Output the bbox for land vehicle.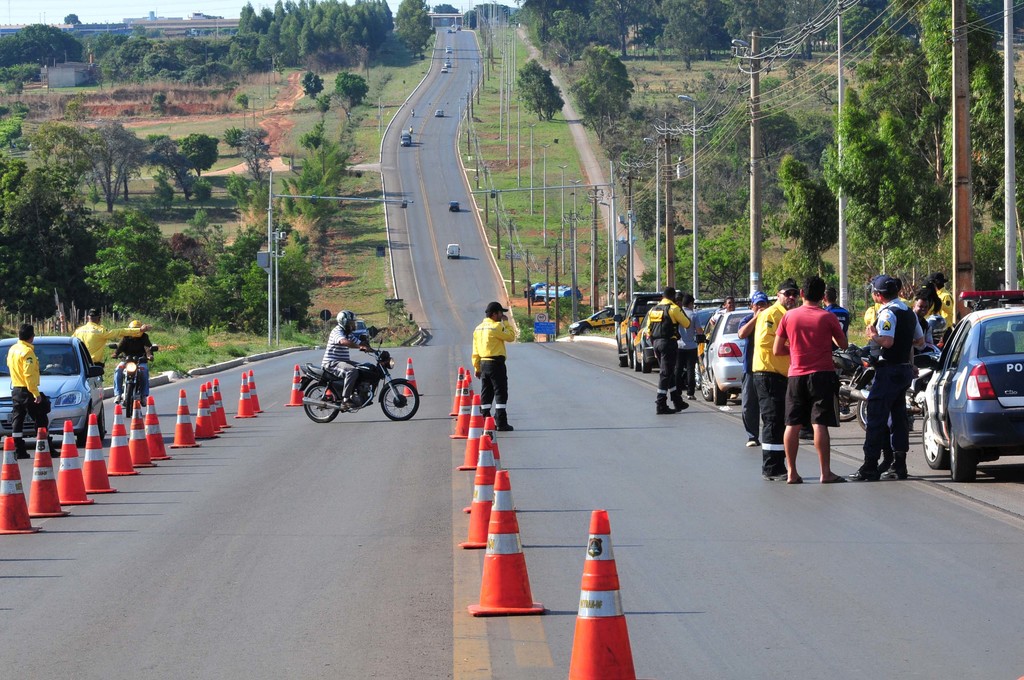
931:294:1023:480.
